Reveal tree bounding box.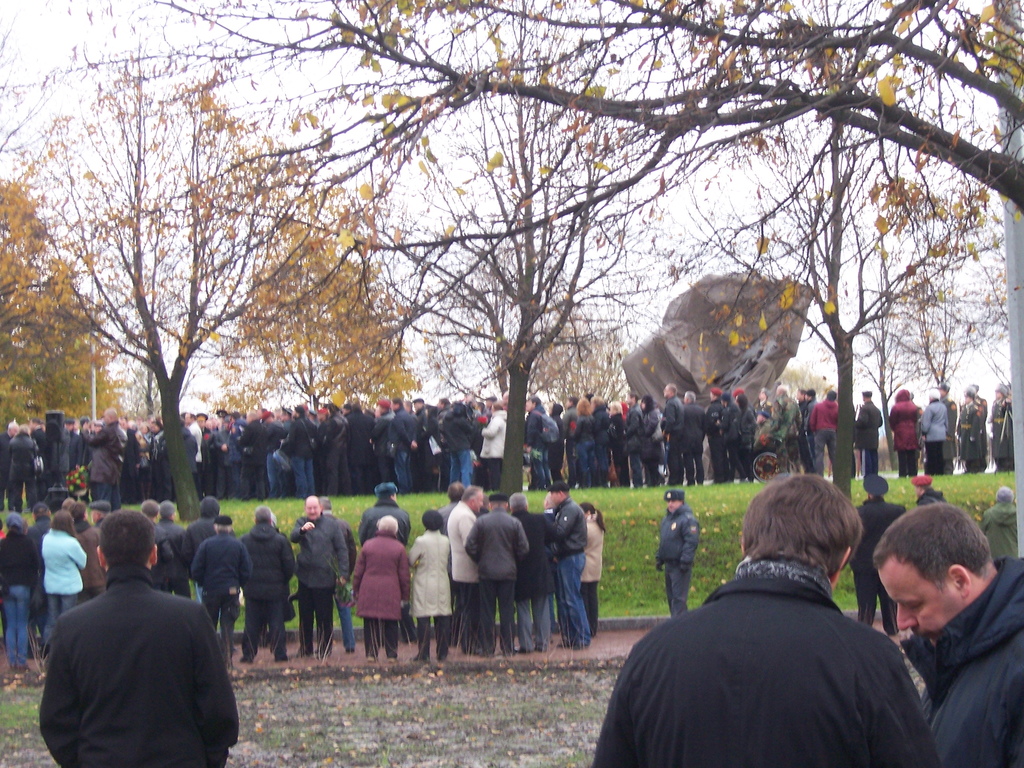
Revealed: l=0, t=25, r=1012, b=554.
